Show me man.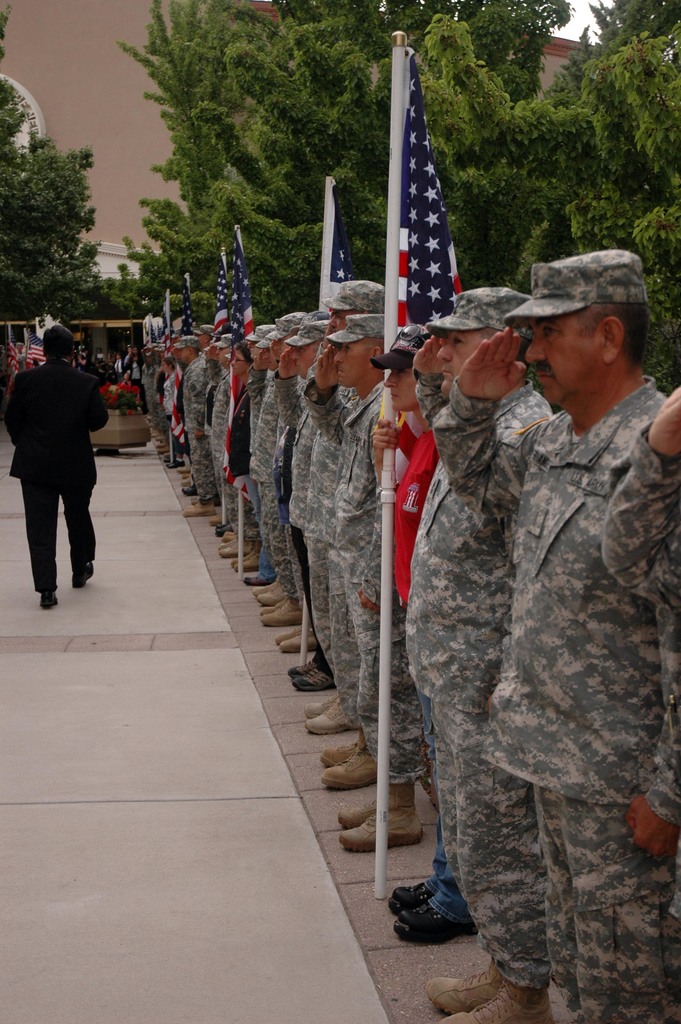
man is here: [x1=8, y1=315, x2=109, y2=612].
